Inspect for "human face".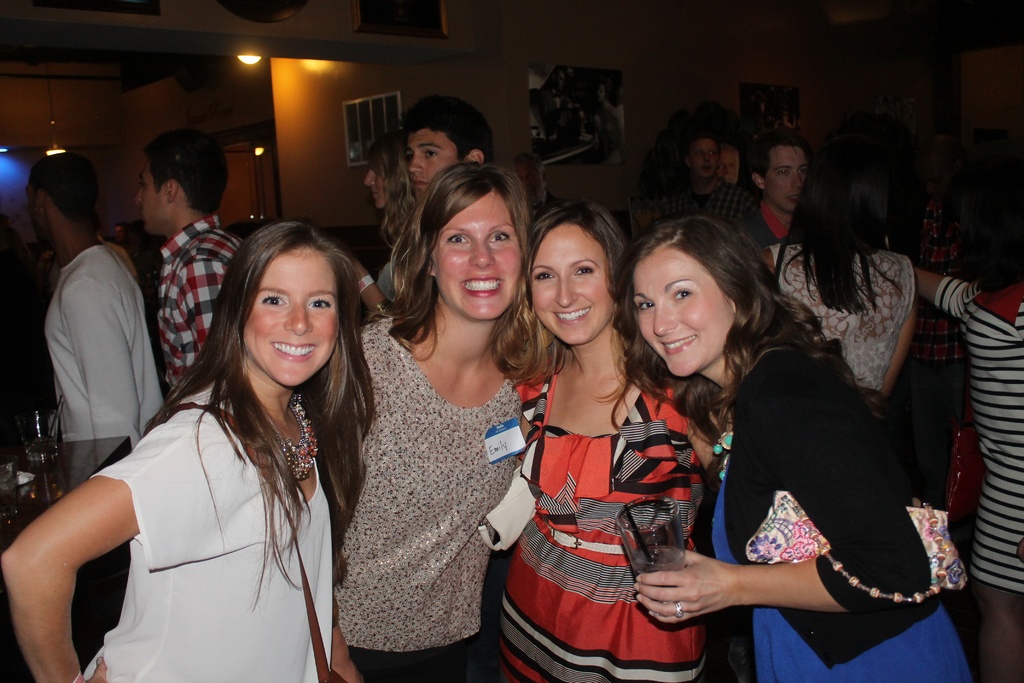
Inspection: (left=404, top=125, right=458, bottom=199).
